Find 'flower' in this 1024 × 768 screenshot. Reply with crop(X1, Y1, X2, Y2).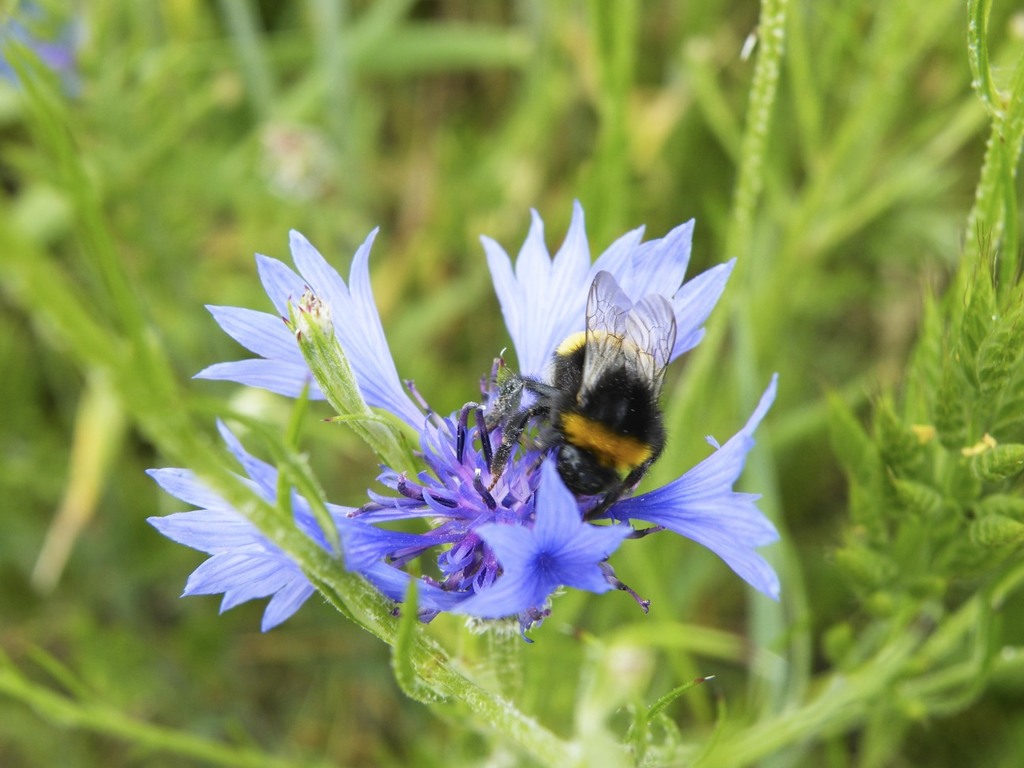
crop(340, 412, 562, 594).
